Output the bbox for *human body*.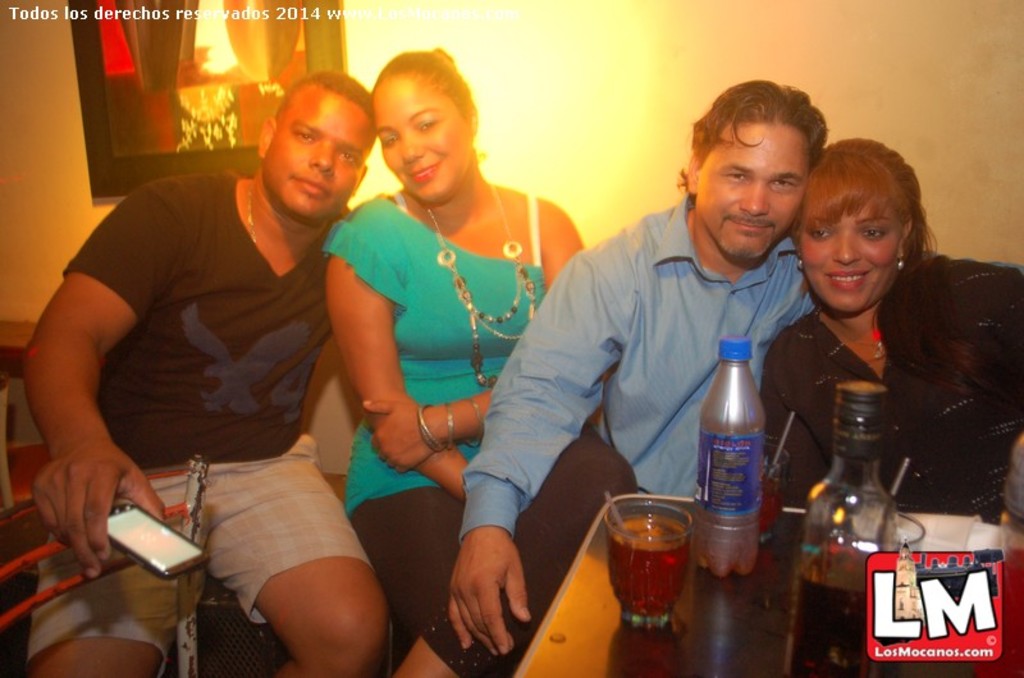
13,92,389,628.
